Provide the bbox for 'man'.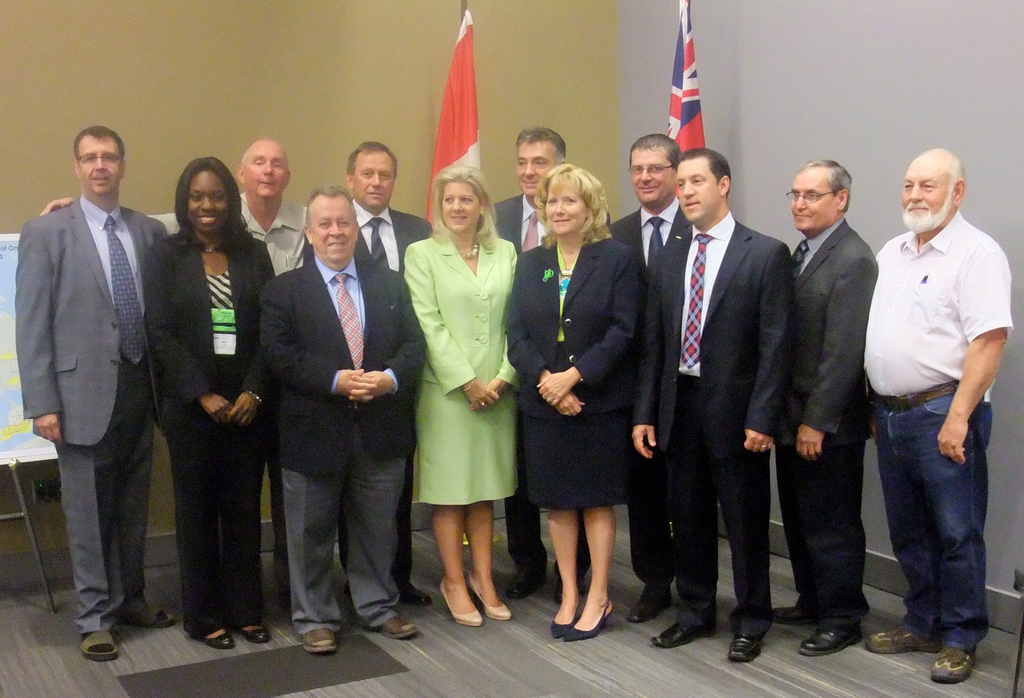
x1=40, y1=138, x2=303, y2=611.
